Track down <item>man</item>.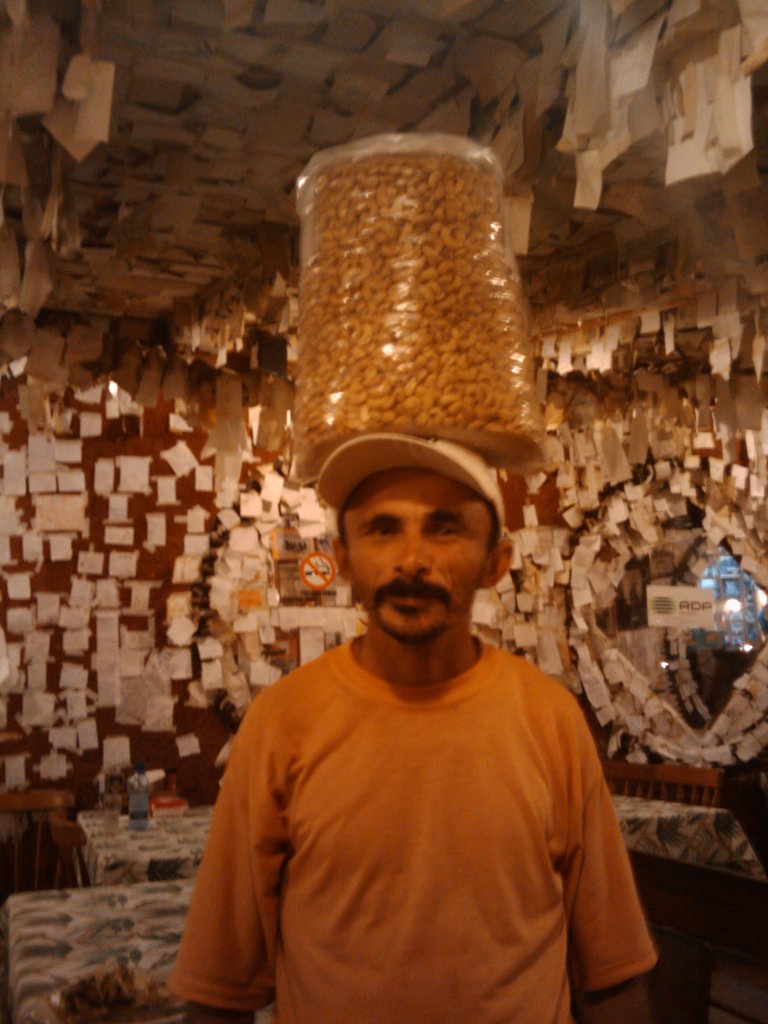
Tracked to [x1=175, y1=397, x2=661, y2=1023].
